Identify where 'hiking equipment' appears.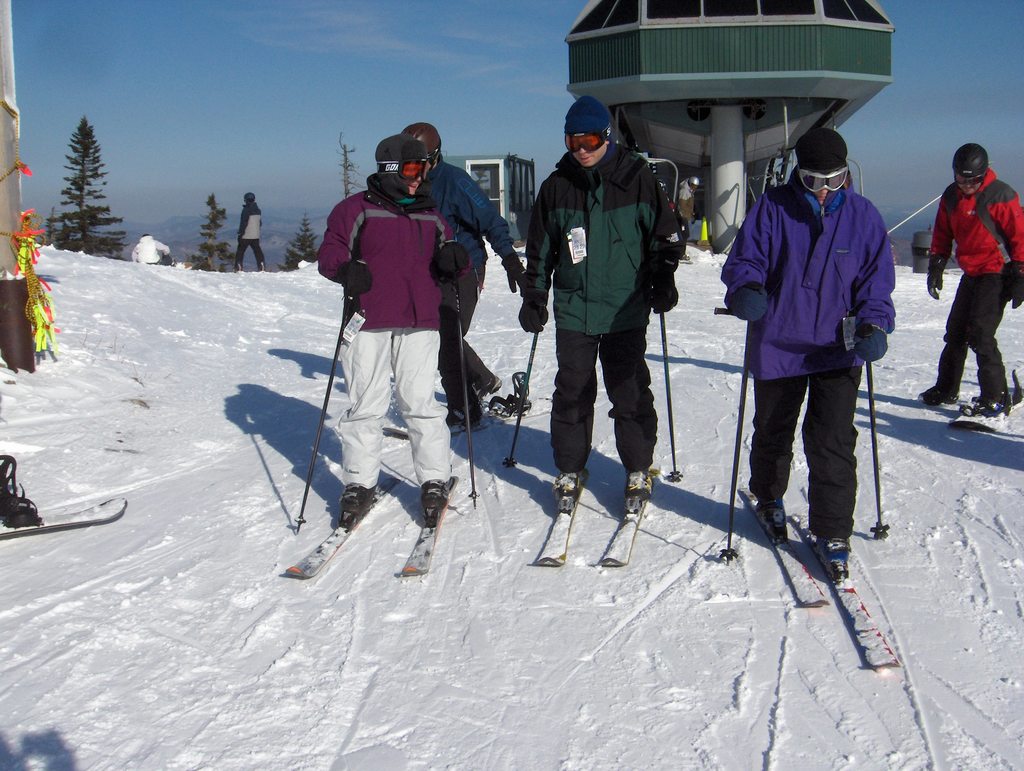
Appears at <box>287,281,352,535</box>.
